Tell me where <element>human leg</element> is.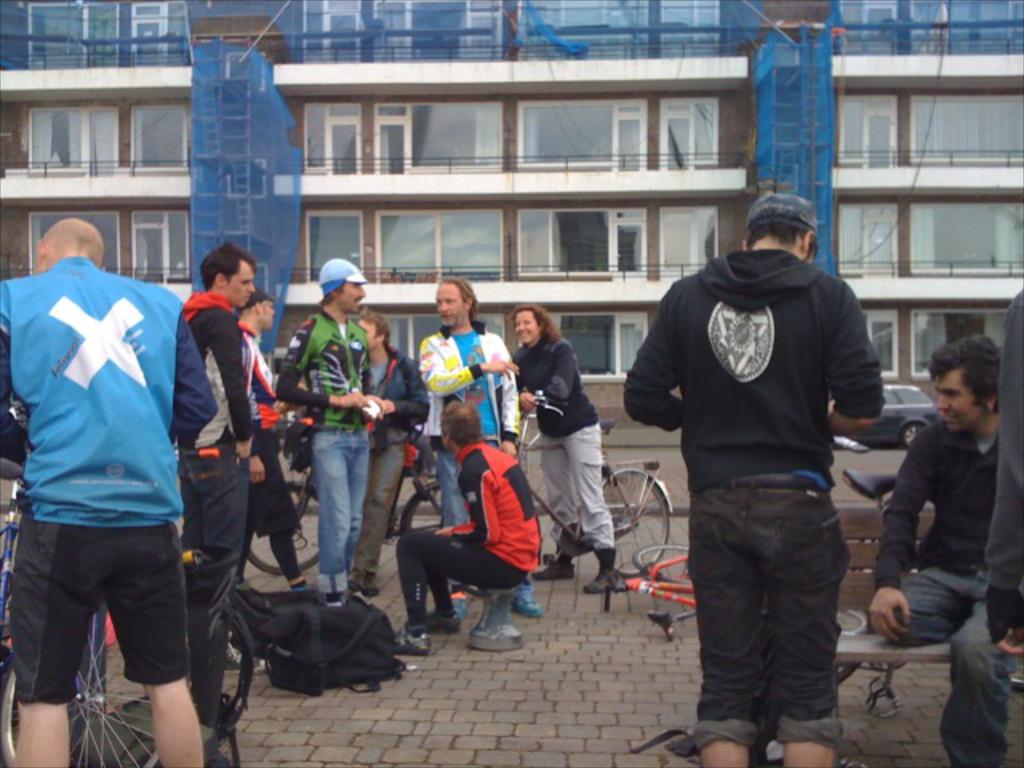
<element>human leg</element> is at rect(747, 470, 846, 766).
